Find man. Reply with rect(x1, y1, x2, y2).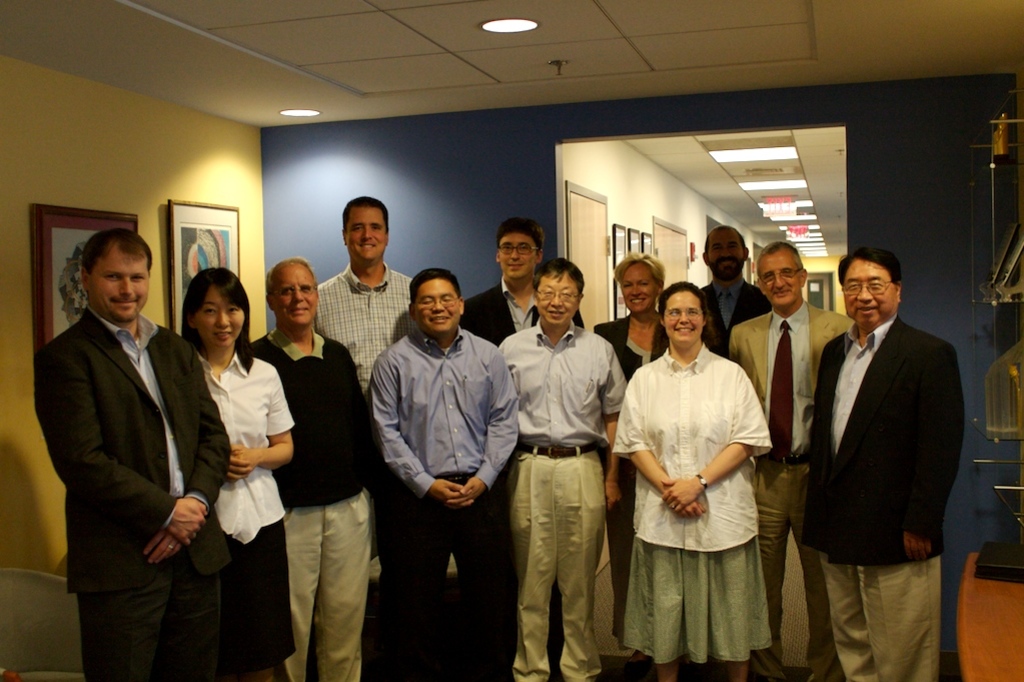
rect(242, 253, 371, 681).
